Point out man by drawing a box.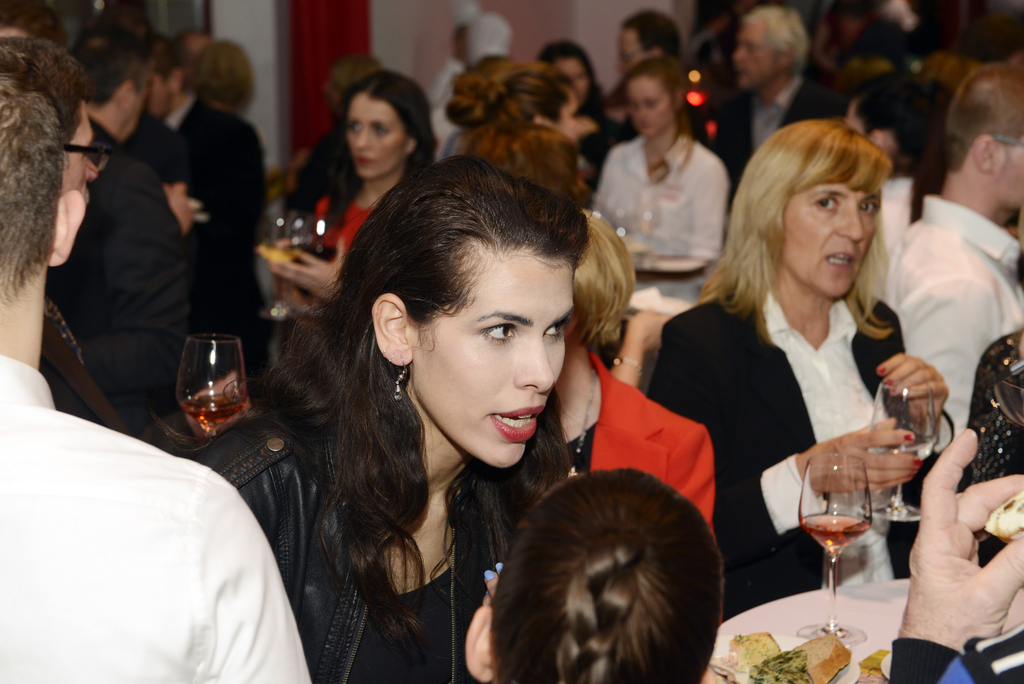
0/71/315/683.
